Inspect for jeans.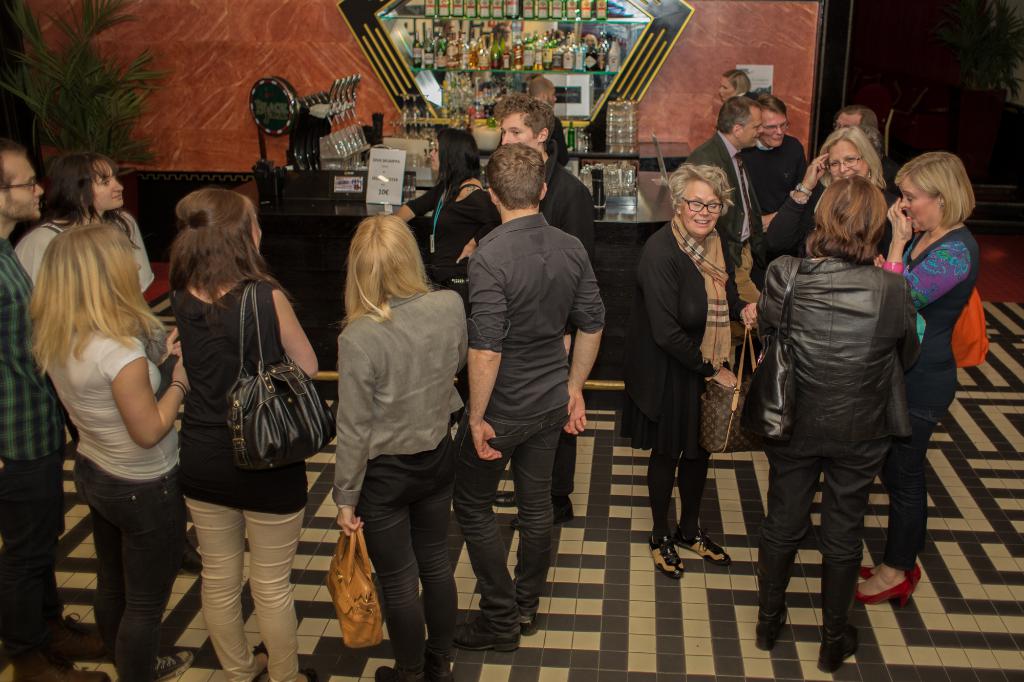
Inspection: 456,406,566,641.
